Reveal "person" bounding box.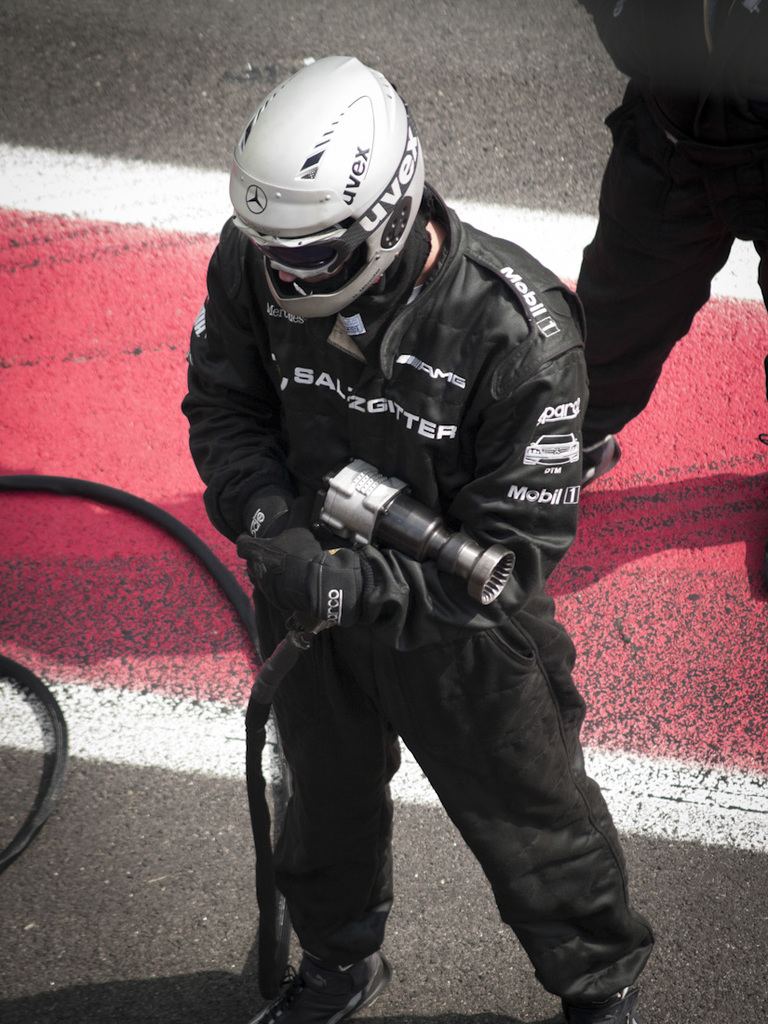
Revealed: x1=184, y1=32, x2=656, y2=1023.
